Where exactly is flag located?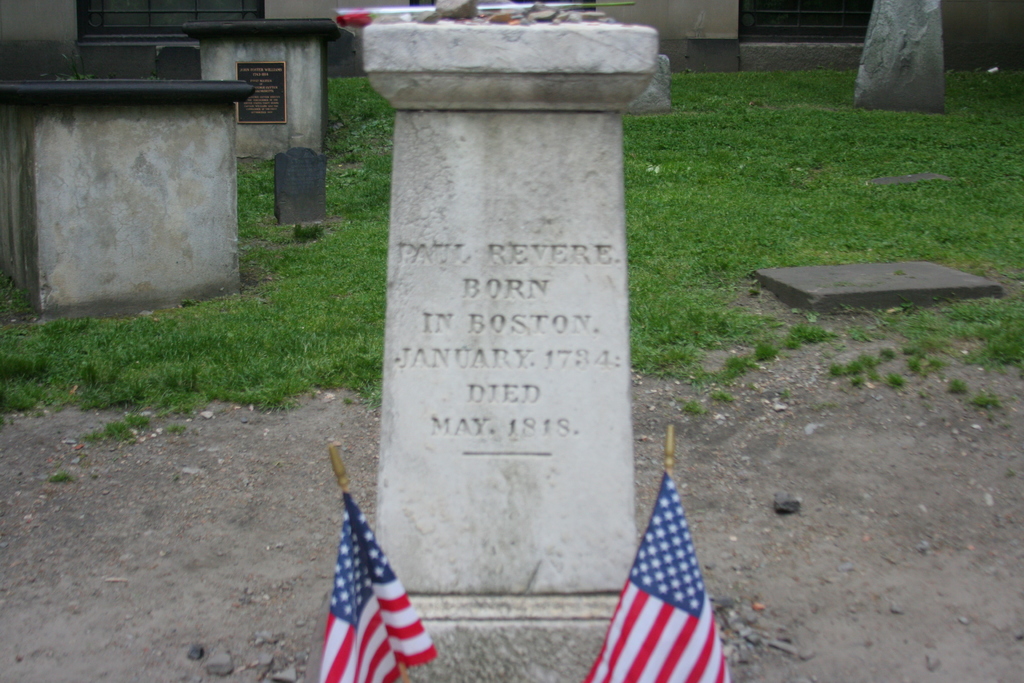
Its bounding box is x1=323 y1=490 x2=442 y2=682.
